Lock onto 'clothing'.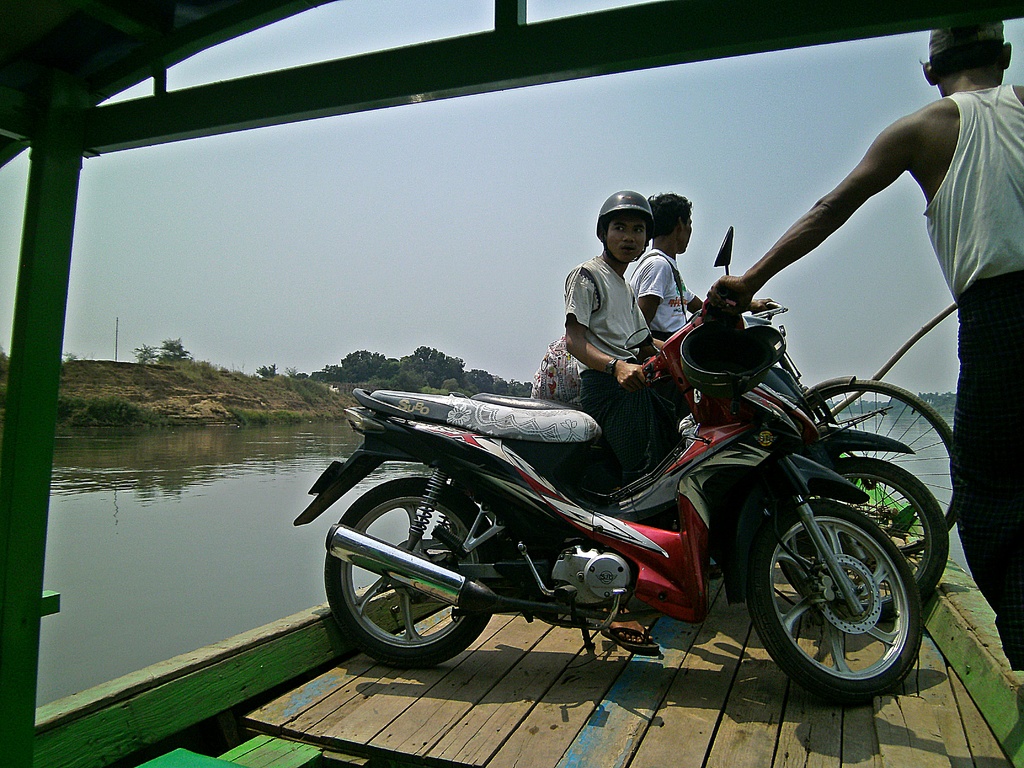
Locked: x1=625, y1=239, x2=689, y2=327.
